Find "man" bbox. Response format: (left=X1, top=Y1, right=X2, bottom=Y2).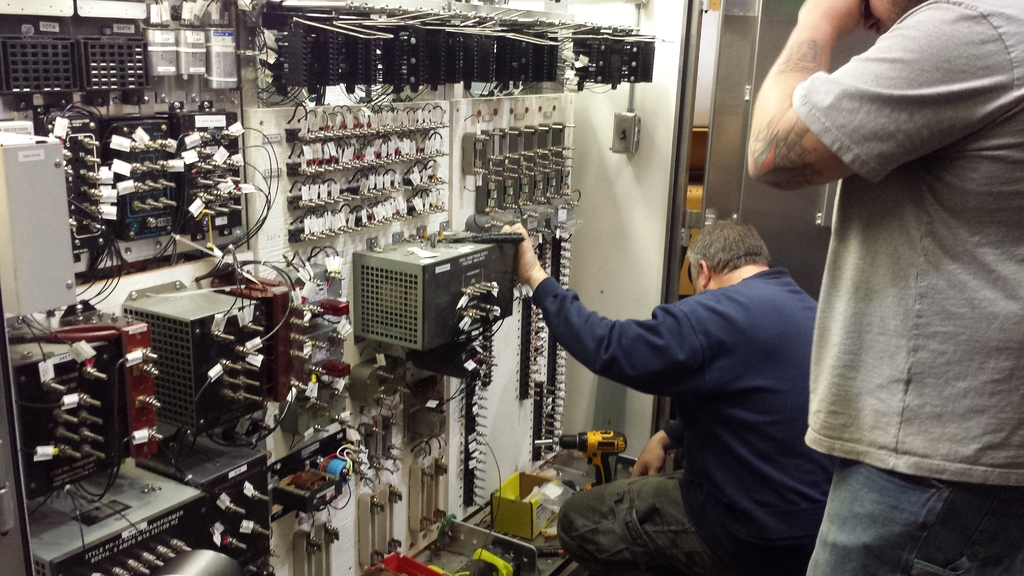
(left=748, top=0, right=1023, bottom=575).
